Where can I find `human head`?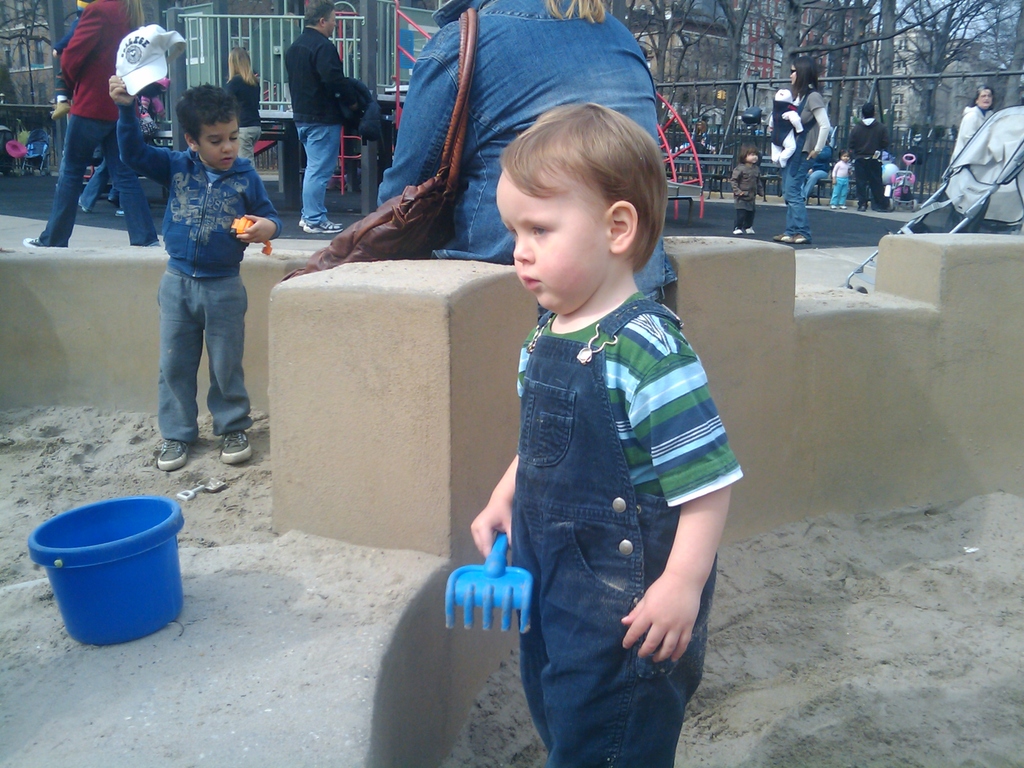
You can find it at Rect(840, 151, 851, 161).
